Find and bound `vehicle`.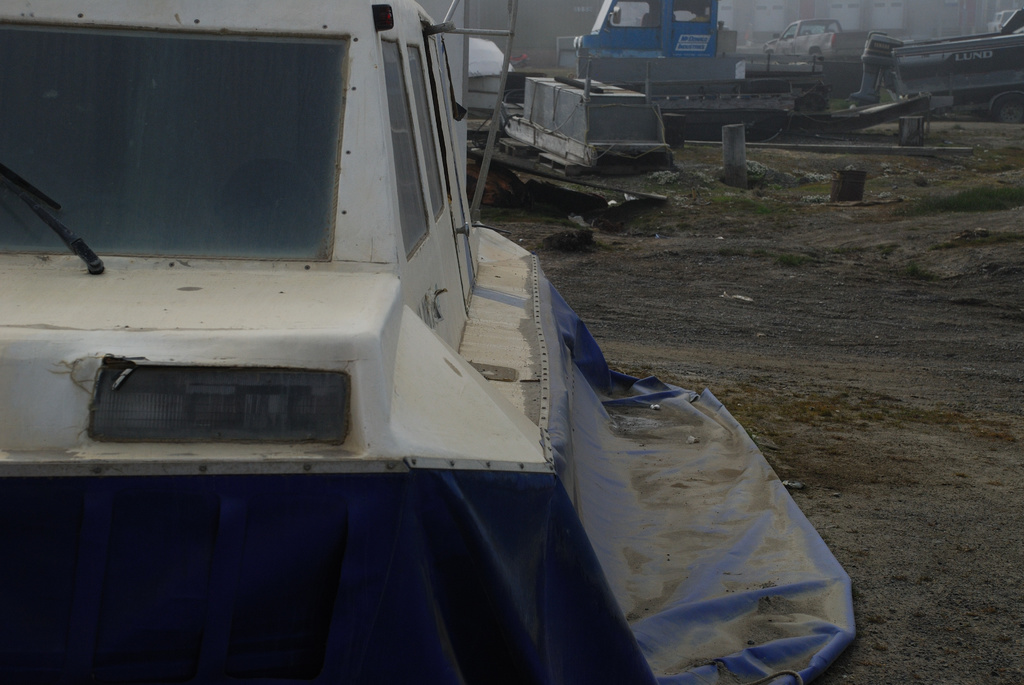
Bound: <box>852,4,1023,120</box>.
